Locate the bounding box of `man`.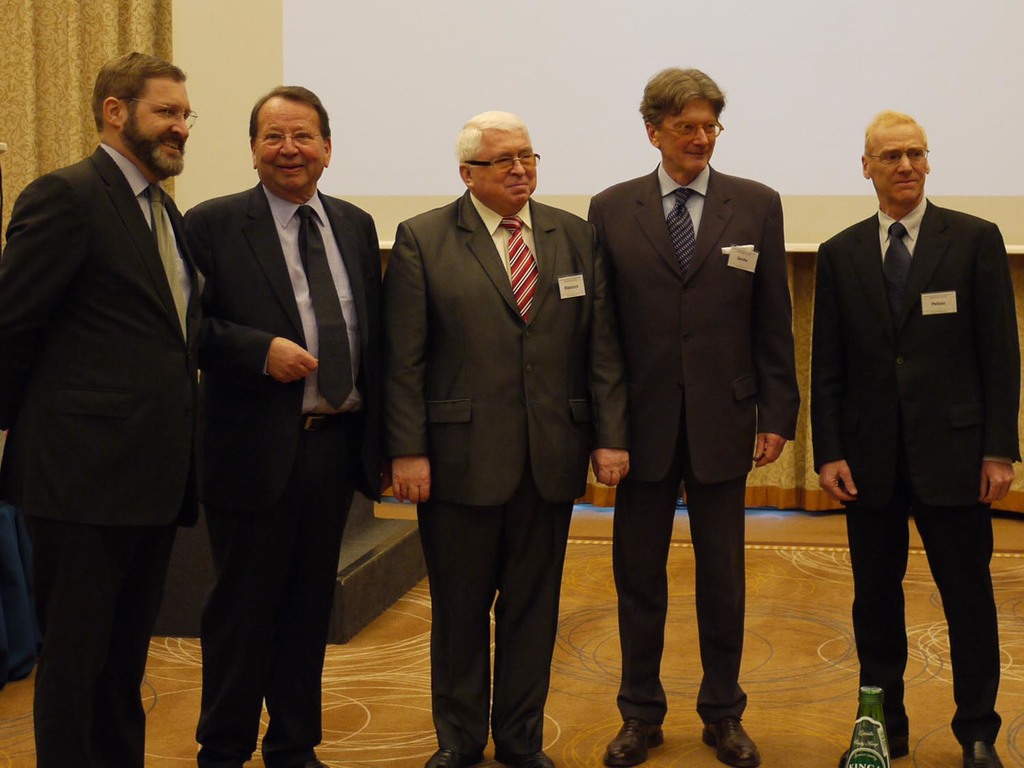
Bounding box: BBox(0, 40, 210, 759).
